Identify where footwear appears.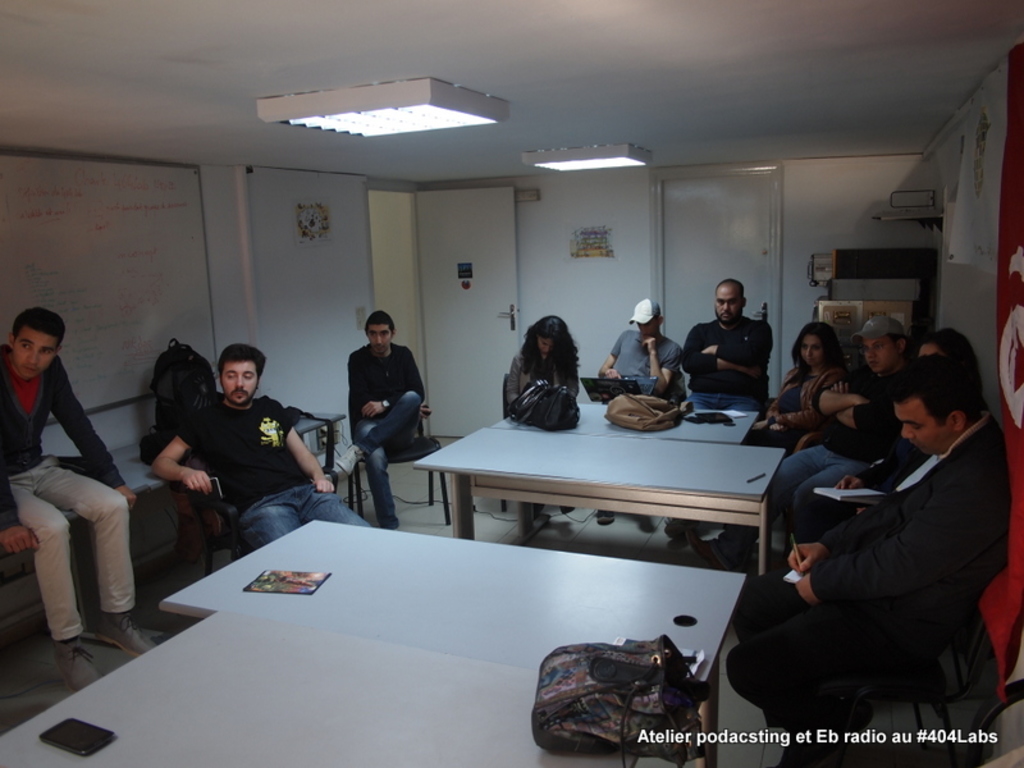
Appears at crop(380, 518, 398, 530).
